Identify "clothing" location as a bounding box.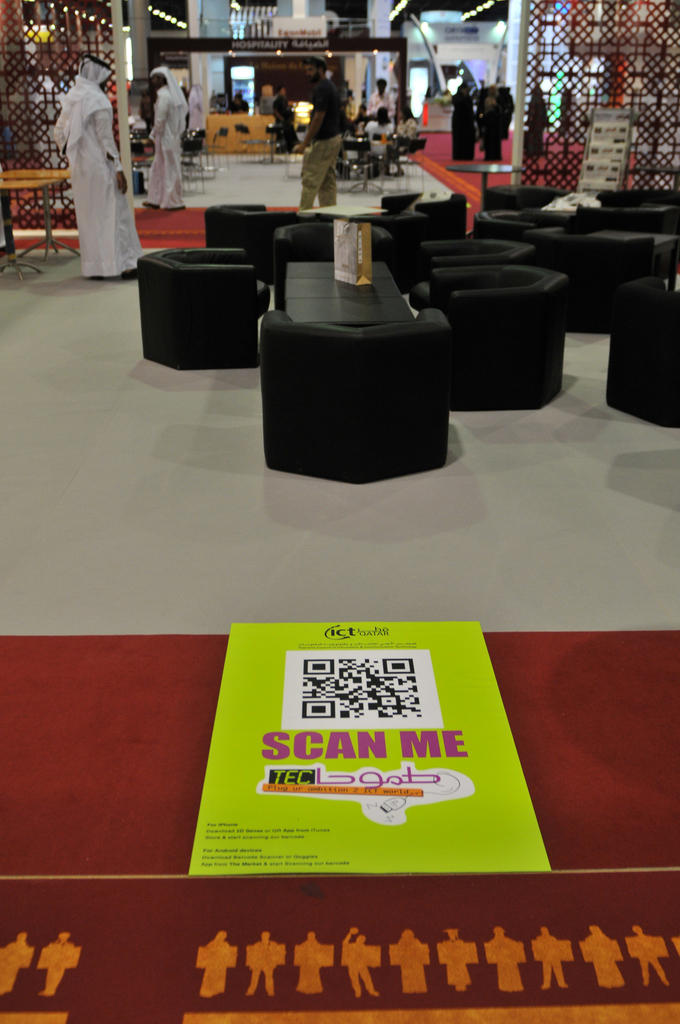
451, 88, 476, 161.
